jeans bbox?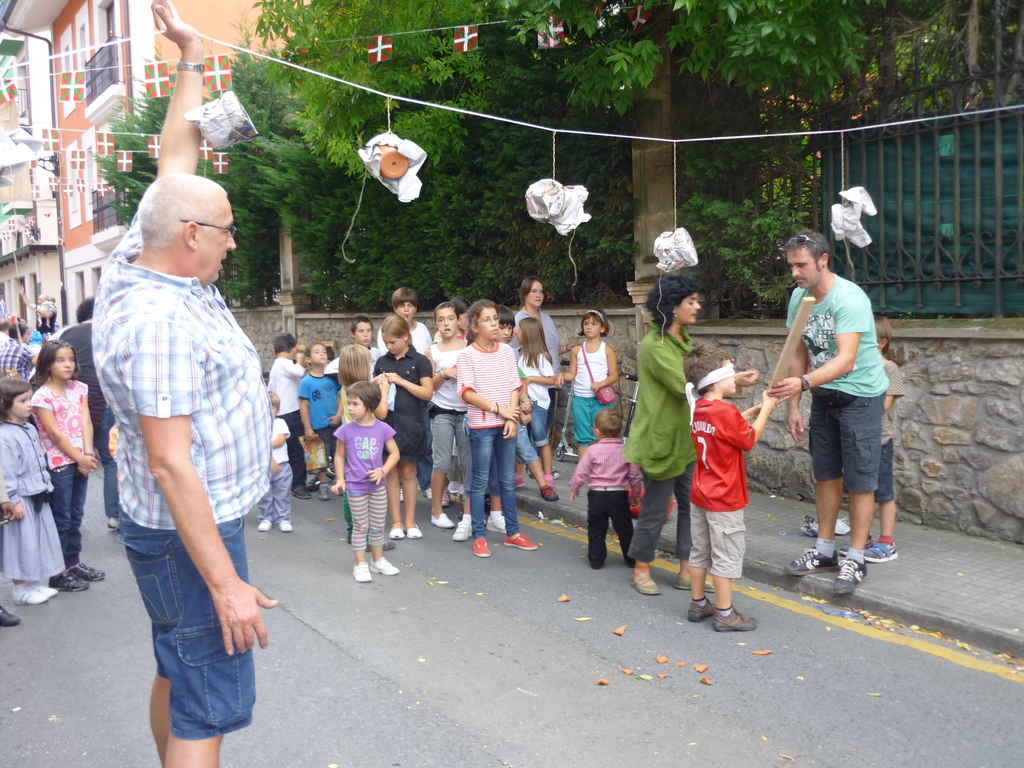
BBox(54, 468, 90, 563)
